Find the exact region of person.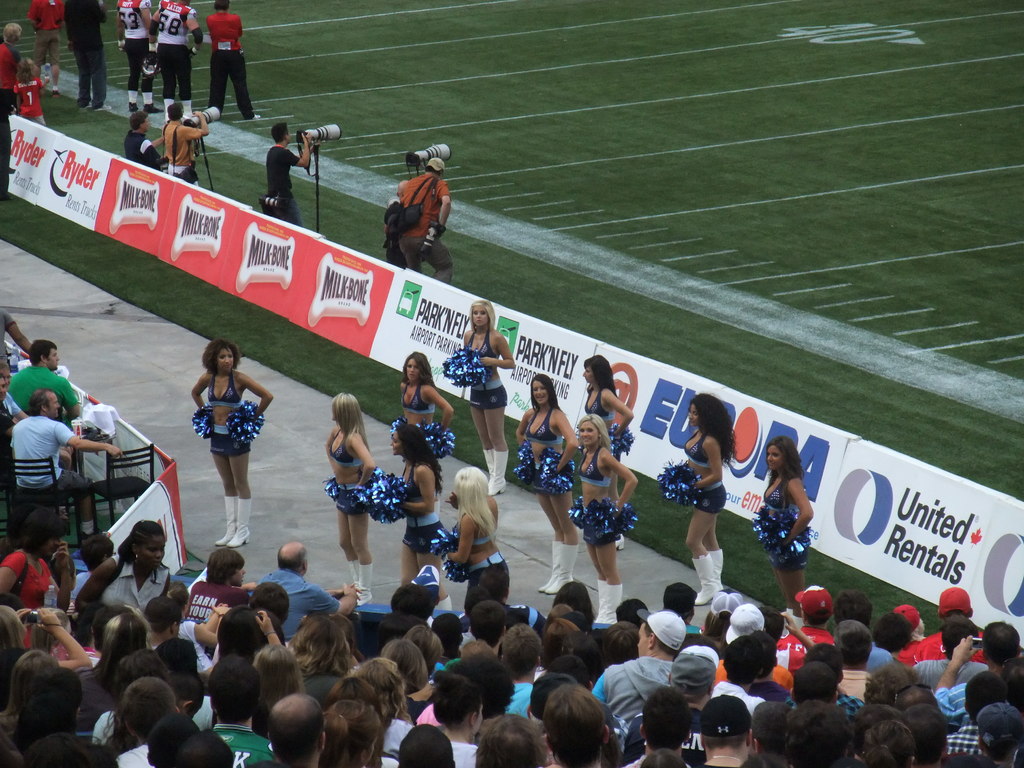
Exact region: bbox=(795, 661, 849, 705).
